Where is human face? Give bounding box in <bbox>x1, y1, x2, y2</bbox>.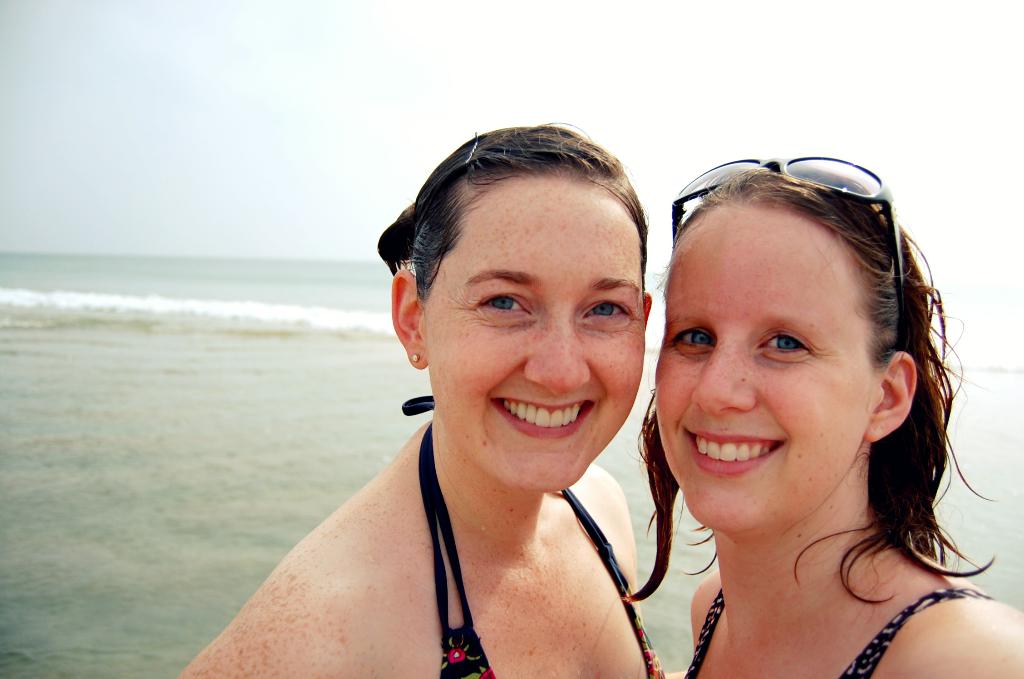
<bbox>655, 206, 875, 532</bbox>.
